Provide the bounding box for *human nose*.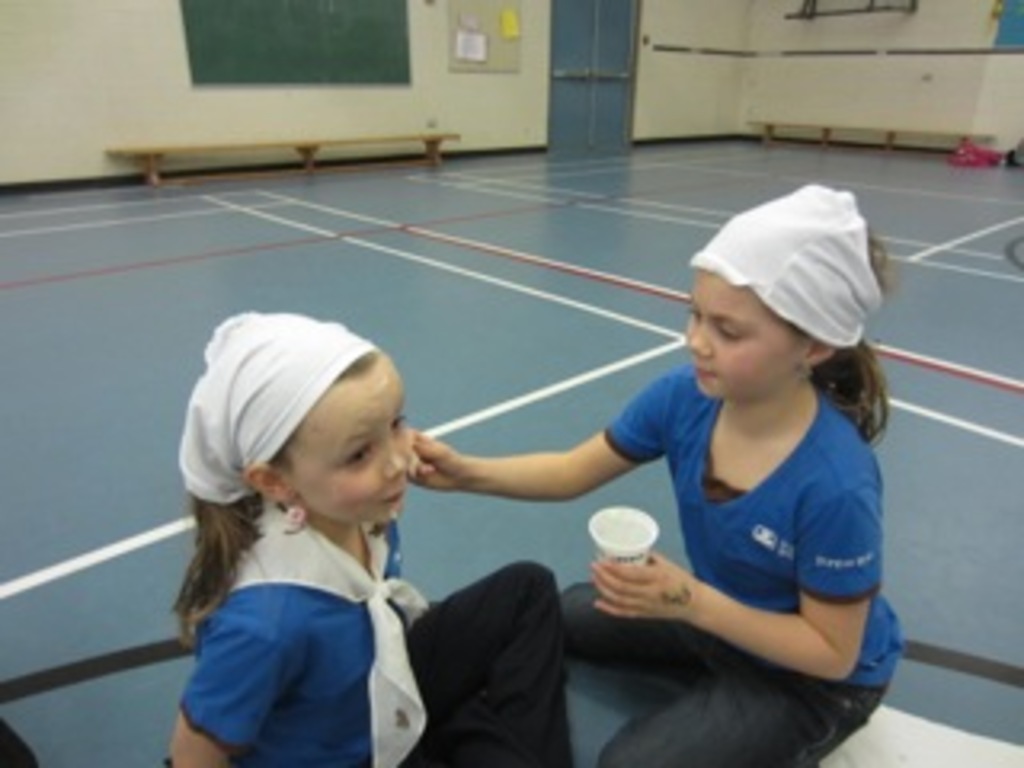
rect(685, 330, 710, 358).
